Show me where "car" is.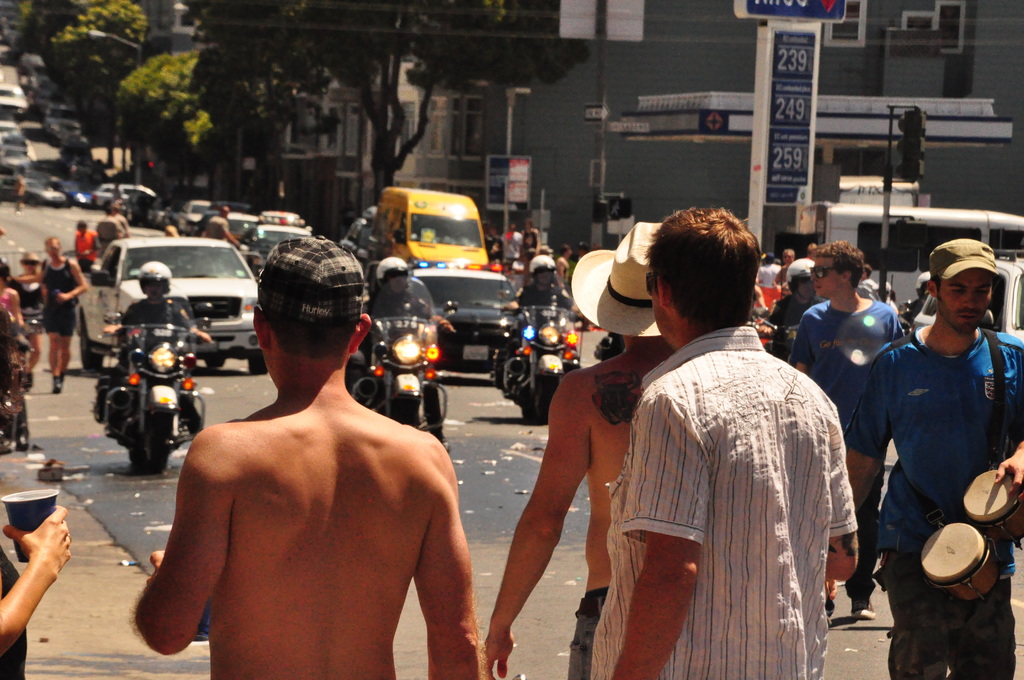
"car" is at bbox=[72, 234, 259, 373].
